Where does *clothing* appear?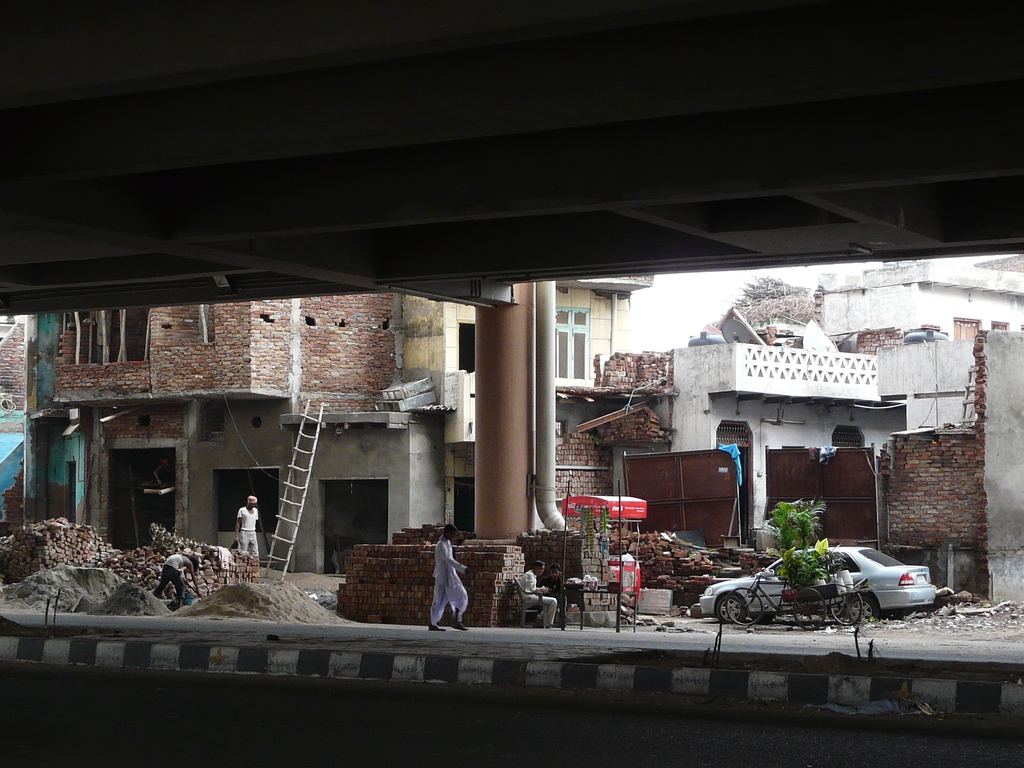
Appears at [542, 574, 563, 598].
